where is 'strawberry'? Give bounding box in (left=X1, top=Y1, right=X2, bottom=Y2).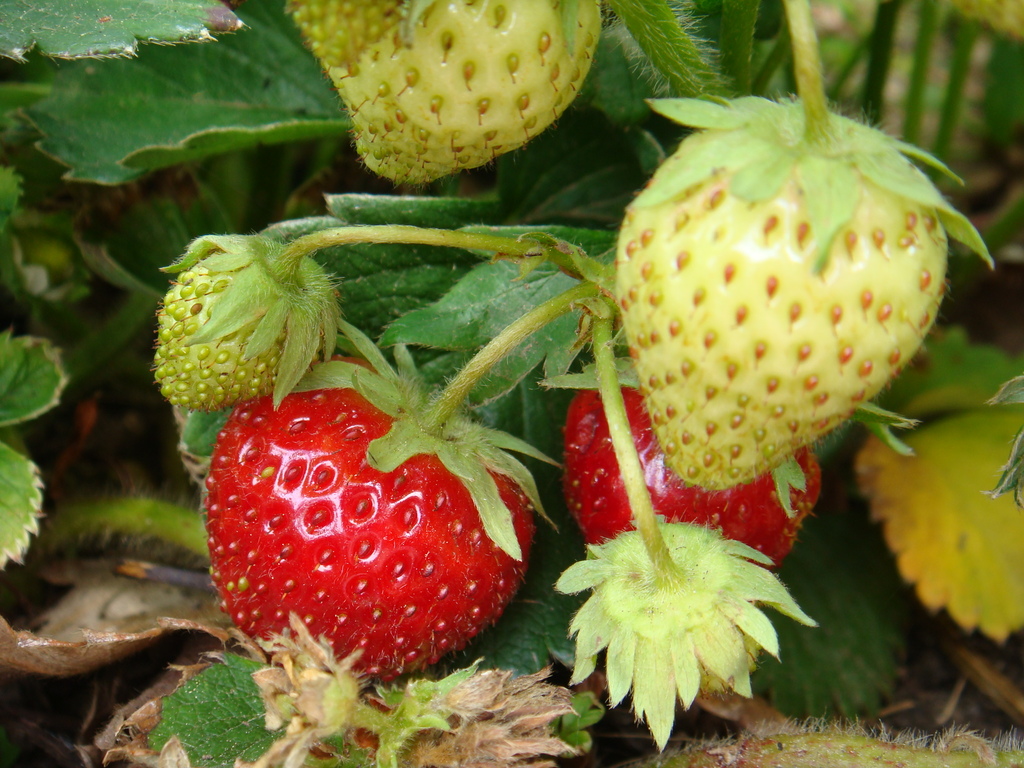
(left=558, top=342, right=825, bottom=580).
